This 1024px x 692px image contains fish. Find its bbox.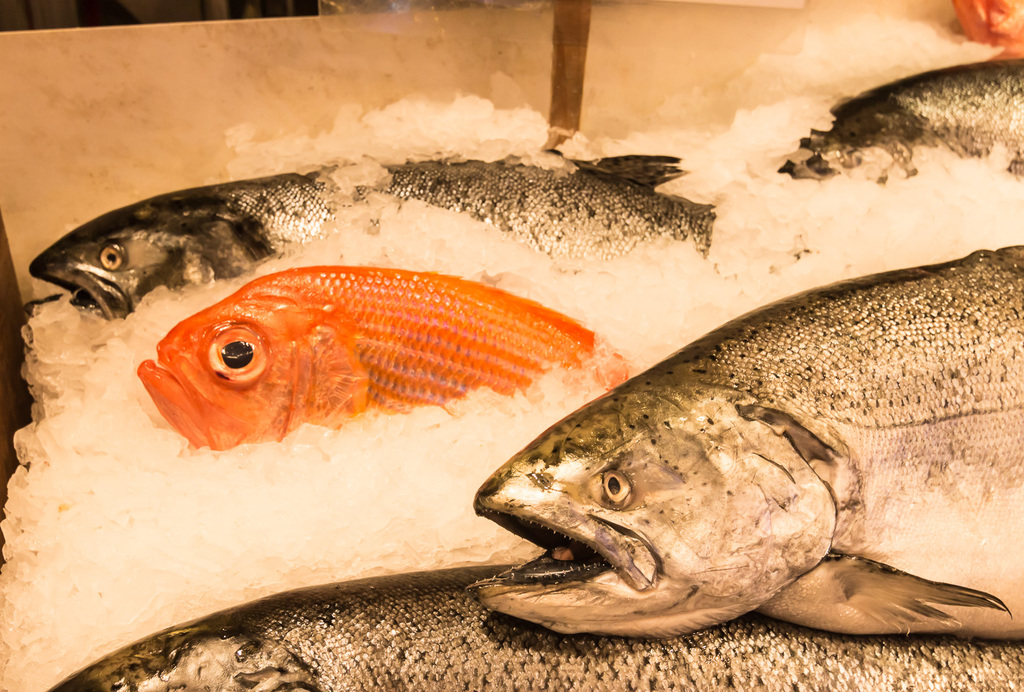
region(947, 0, 1023, 50).
